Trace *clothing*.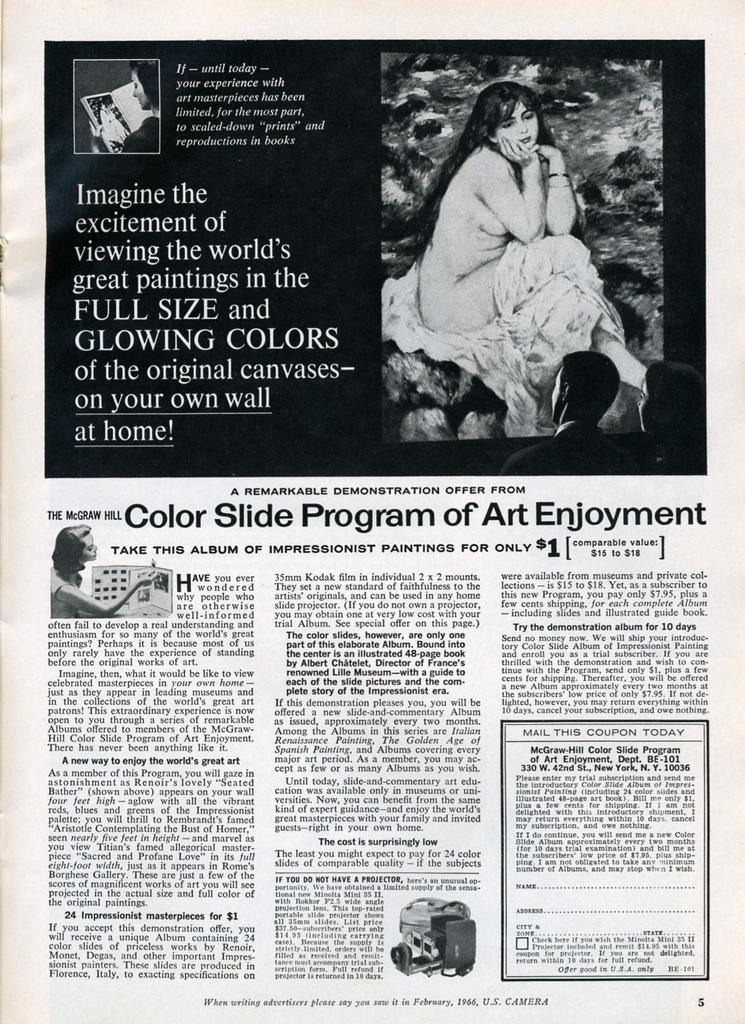
Traced to select_region(421, 144, 599, 335).
